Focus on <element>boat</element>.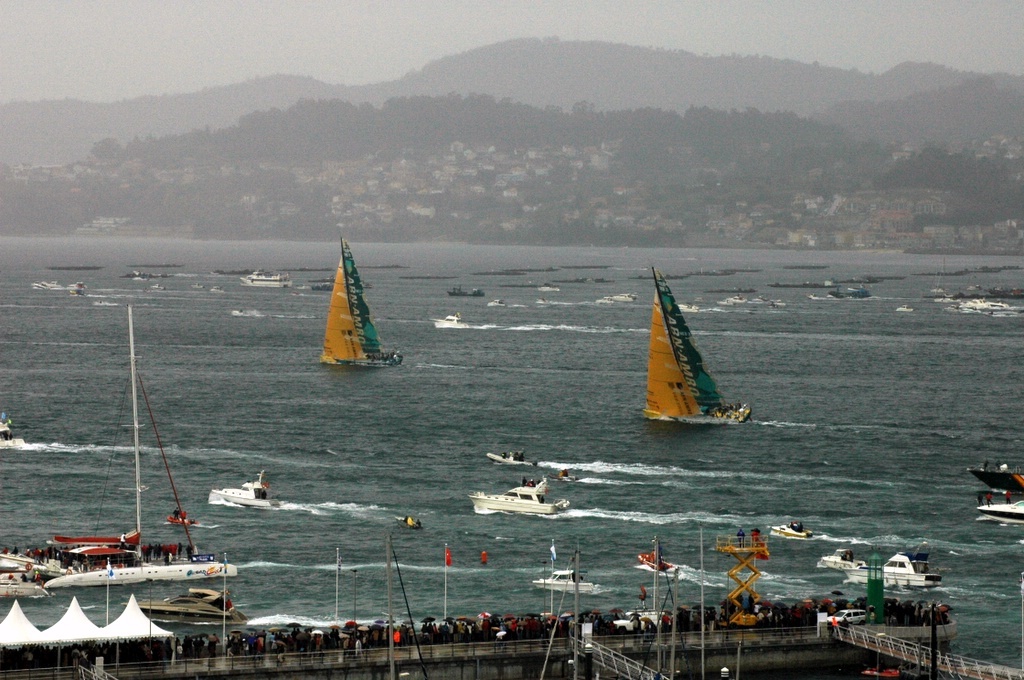
Focused at select_region(642, 557, 670, 570).
